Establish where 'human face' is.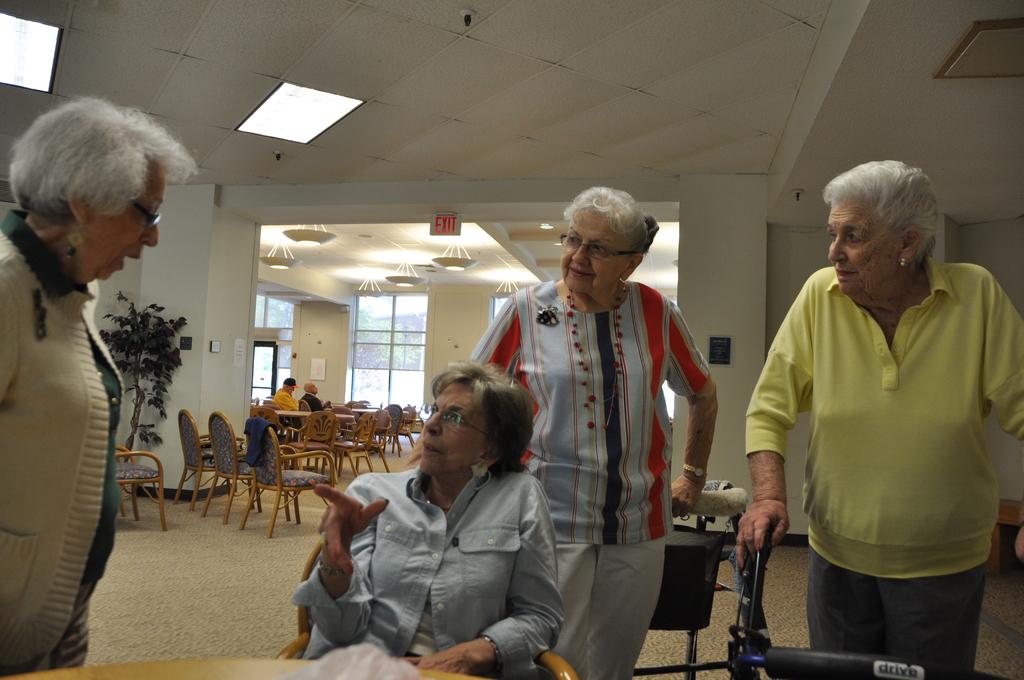
Established at <bbox>90, 166, 161, 282</bbox>.
